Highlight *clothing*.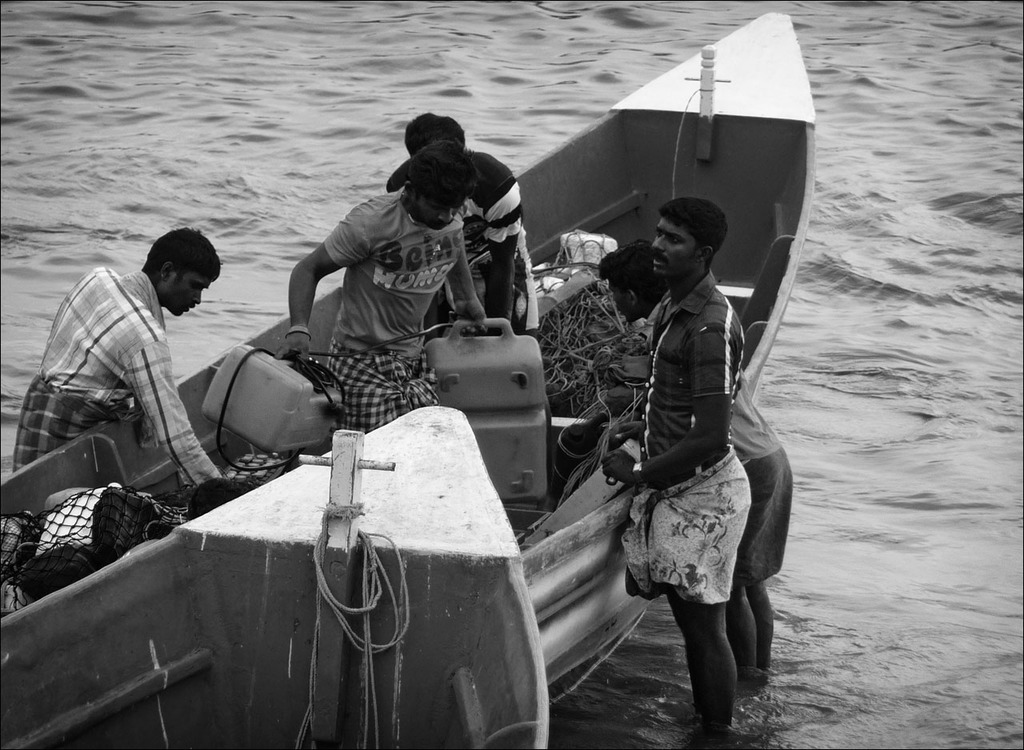
Highlighted region: <bbox>29, 262, 238, 510</bbox>.
